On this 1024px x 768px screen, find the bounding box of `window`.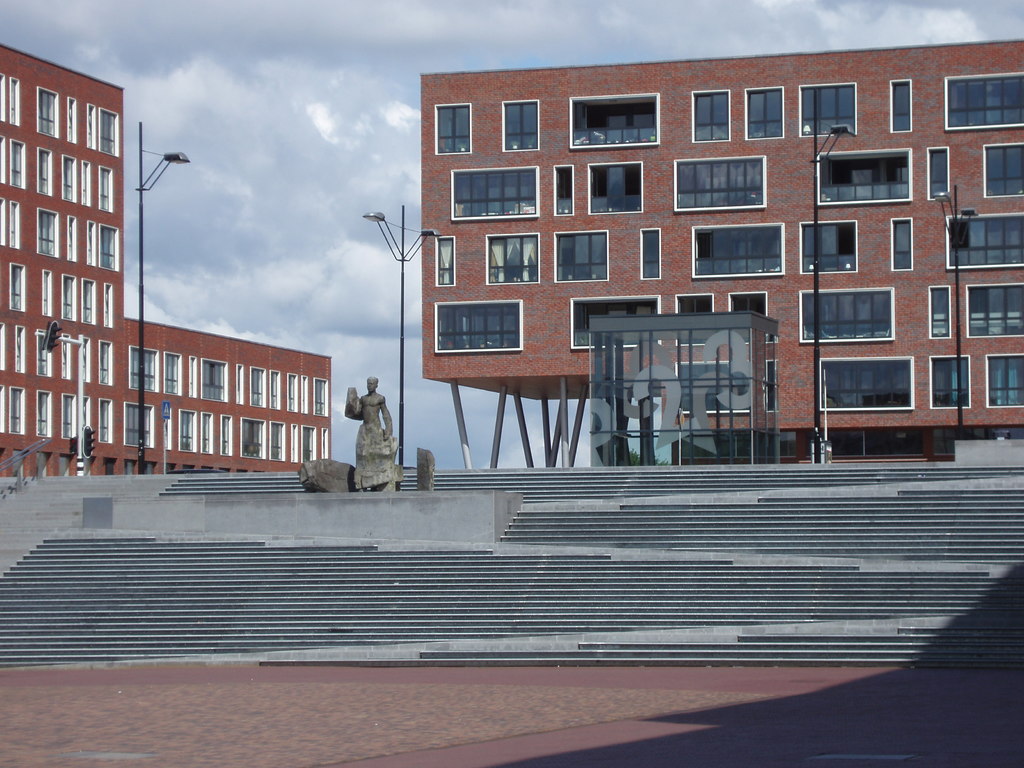
Bounding box: locate(941, 77, 1023, 131).
